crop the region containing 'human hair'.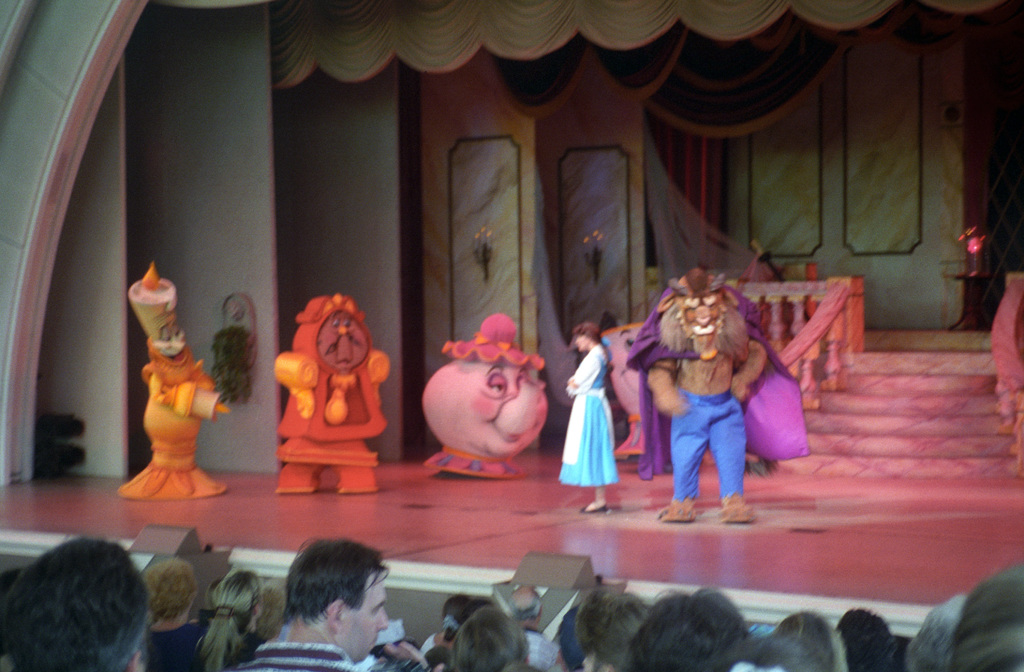
Crop region: 953 564 1023 671.
